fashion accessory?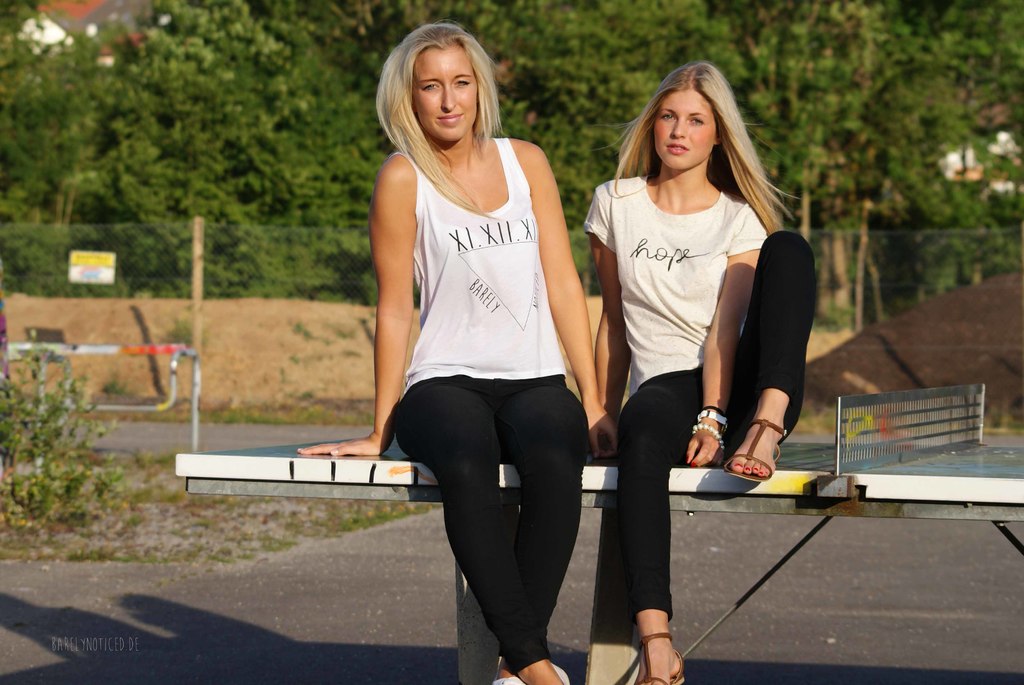
locate(489, 667, 525, 684)
